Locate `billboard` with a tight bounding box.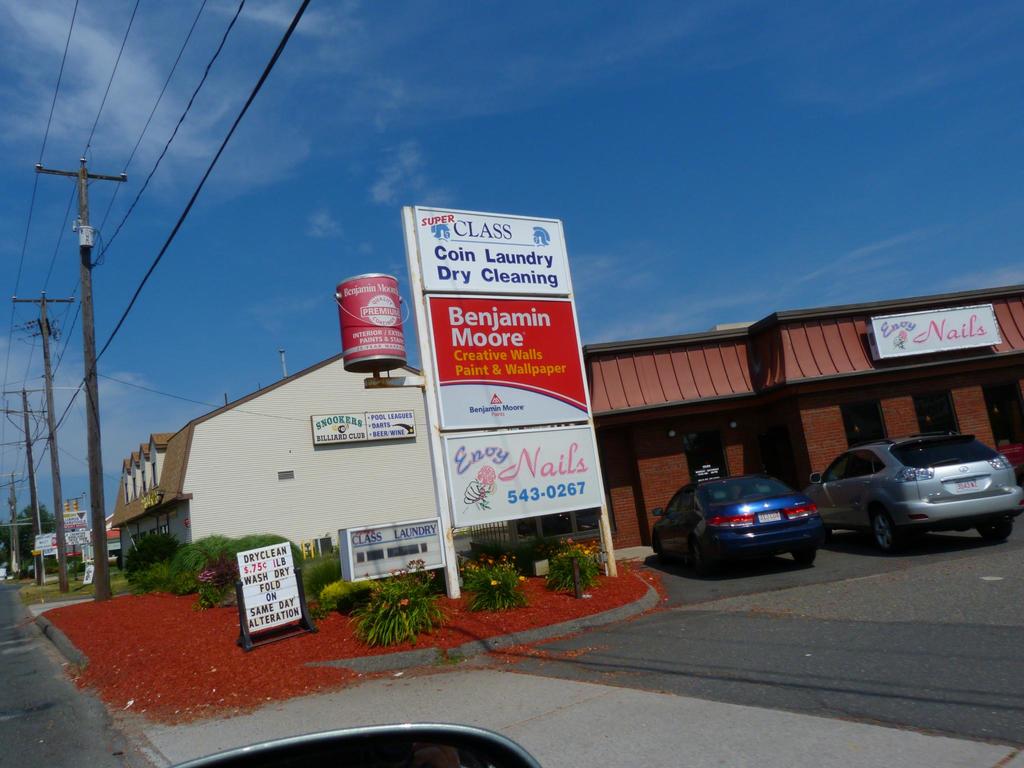
crop(309, 408, 413, 447).
